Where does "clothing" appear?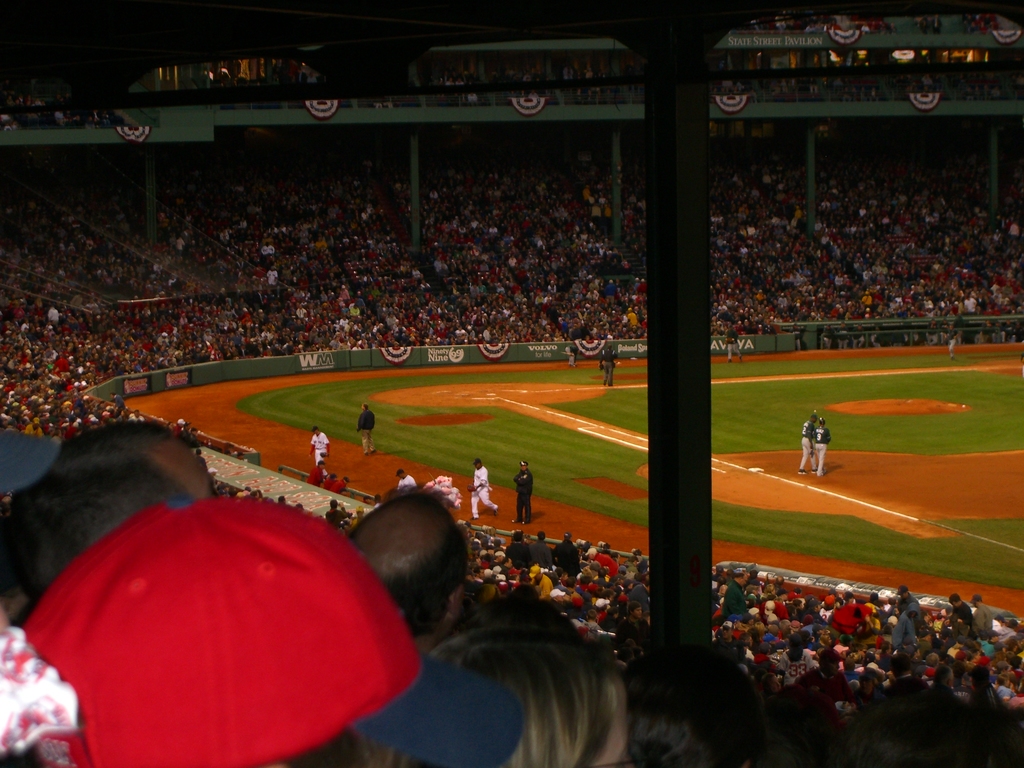
Appears at Rect(312, 431, 327, 477).
